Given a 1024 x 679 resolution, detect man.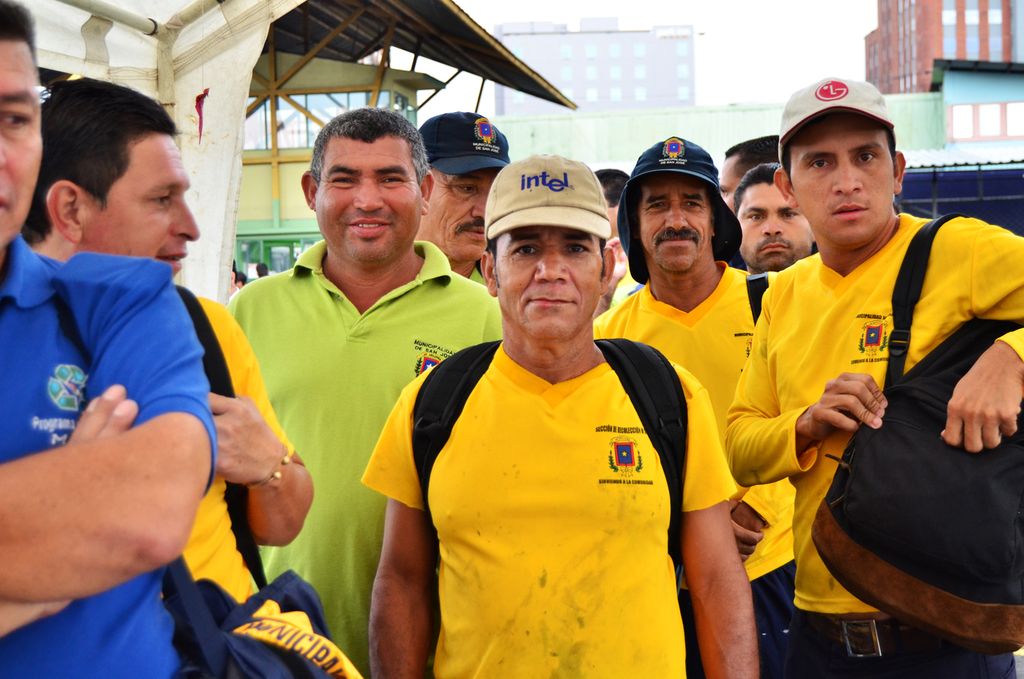
bbox(413, 108, 513, 284).
